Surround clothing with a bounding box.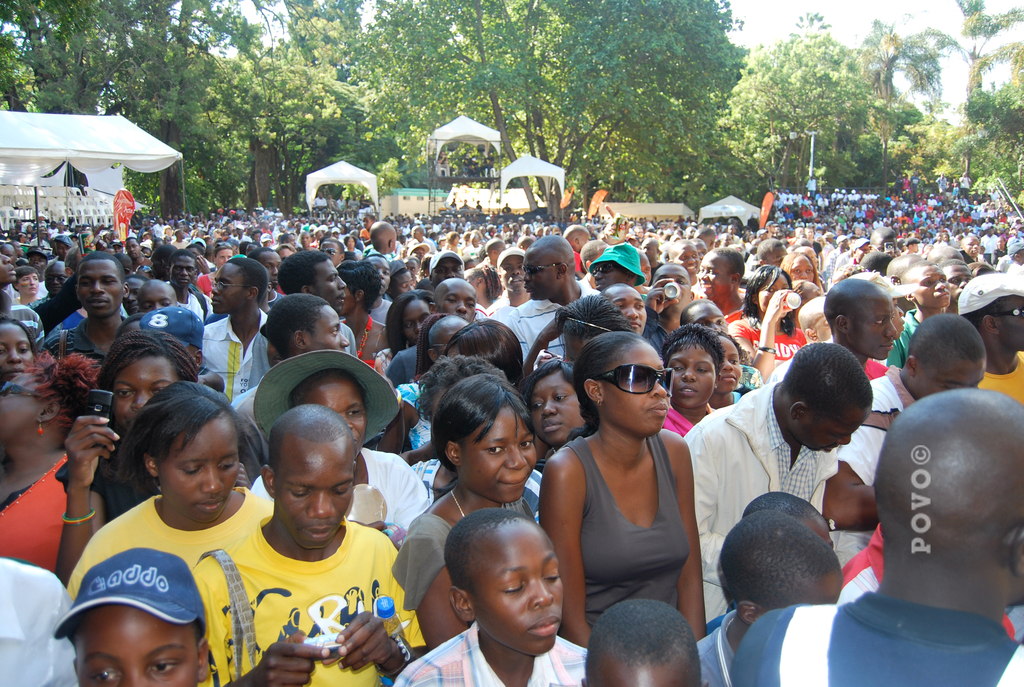
[left=360, top=299, right=397, bottom=328].
